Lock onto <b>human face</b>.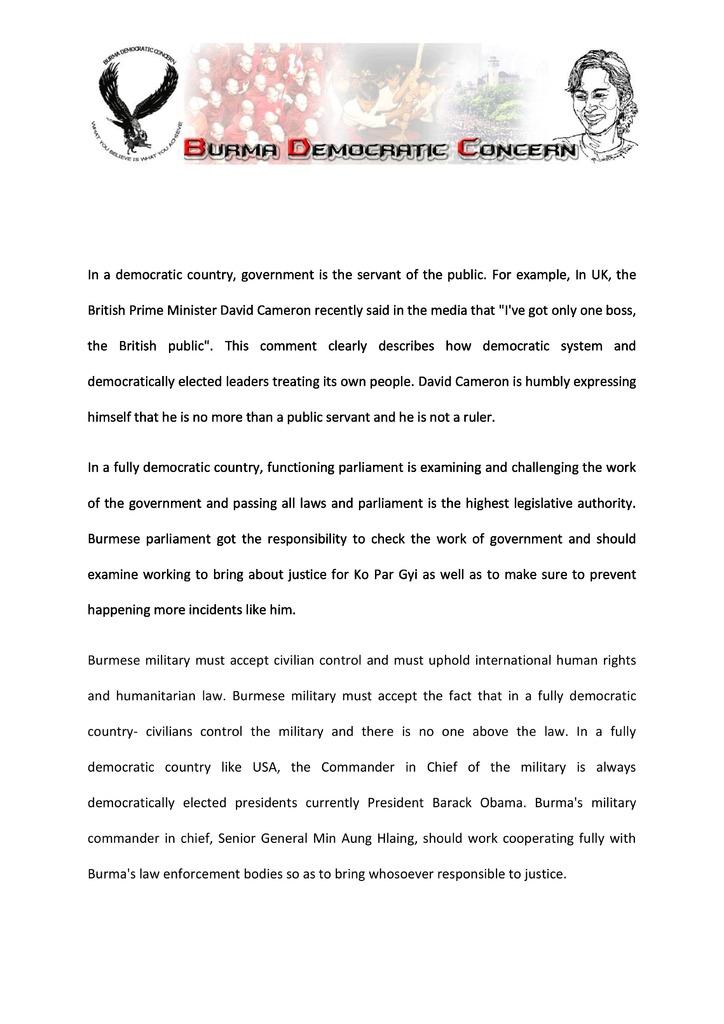
Locked: left=245, top=60, right=252, bottom=72.
